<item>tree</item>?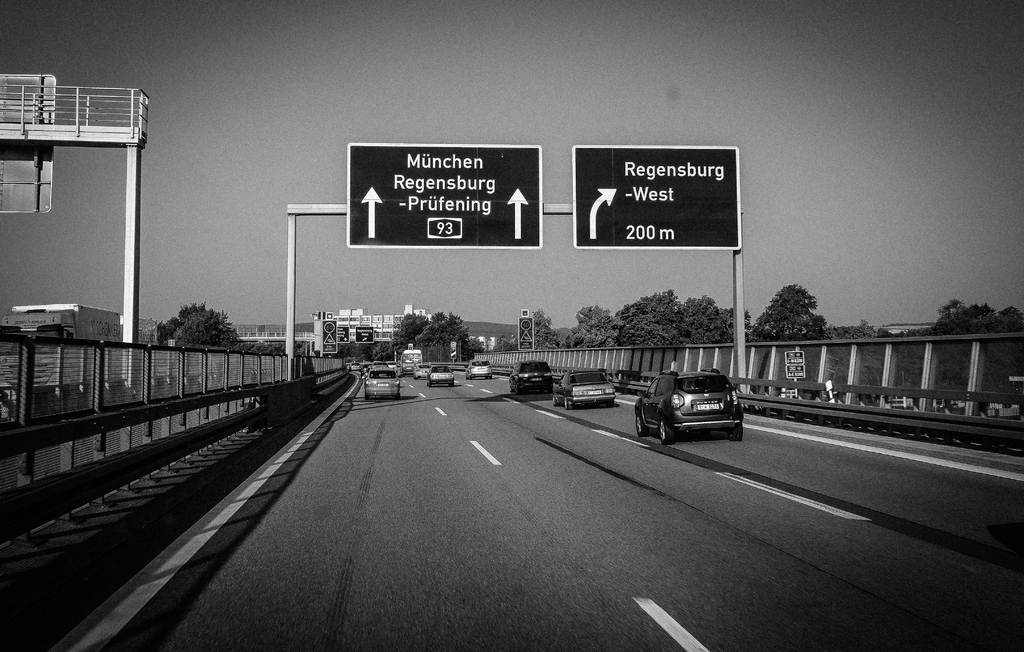
left=159, top=304, right=264, bottom=349
